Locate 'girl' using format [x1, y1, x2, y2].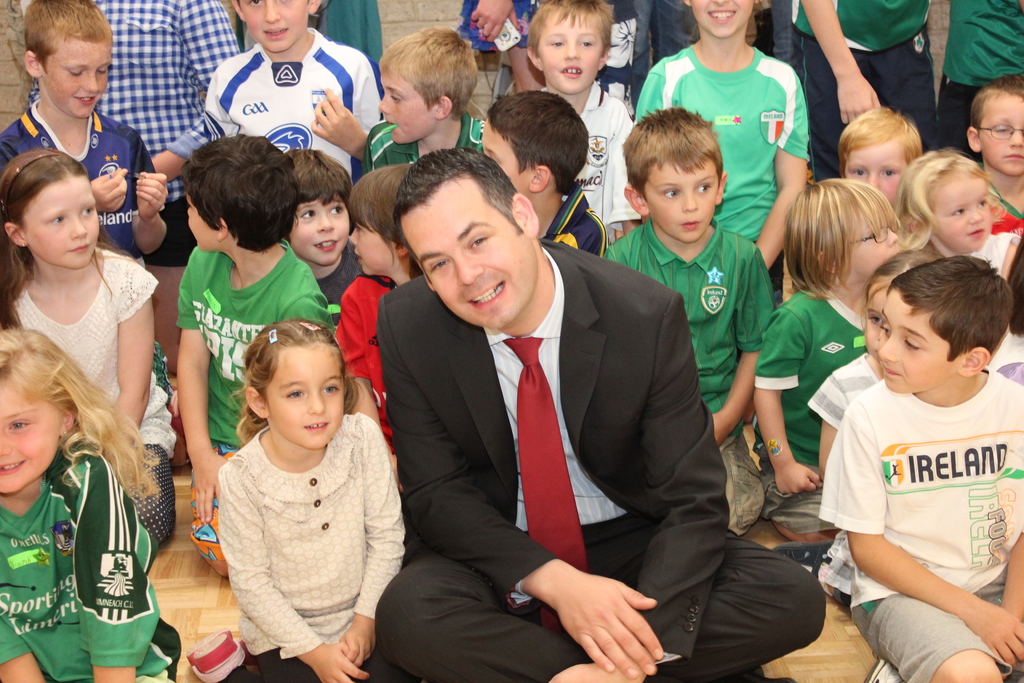
[804, 245, 943, 475].
